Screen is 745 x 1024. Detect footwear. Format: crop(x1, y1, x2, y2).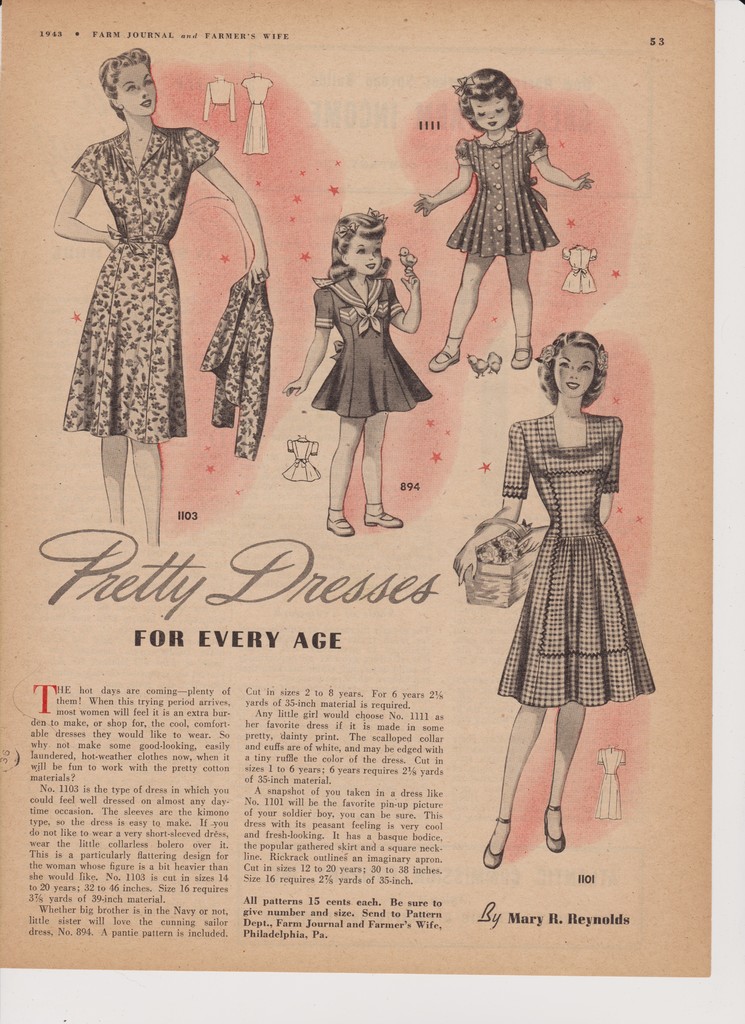
crop(325, 508, 355, 536).
